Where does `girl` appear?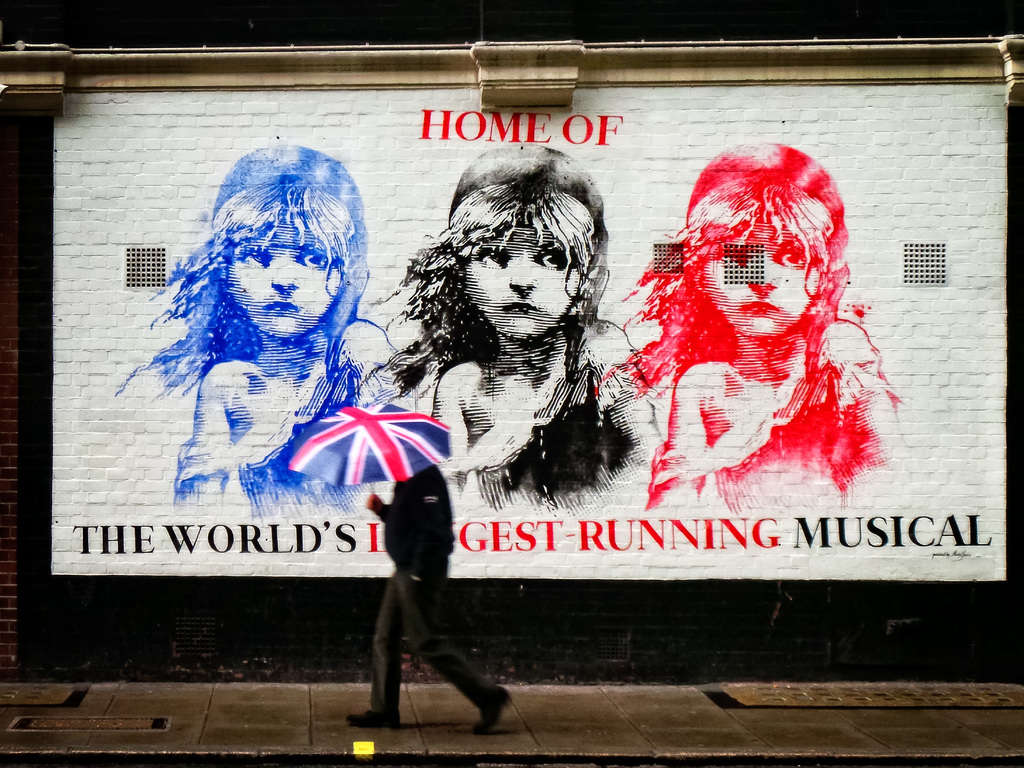
Appears at 119, 148, 422, 515.
